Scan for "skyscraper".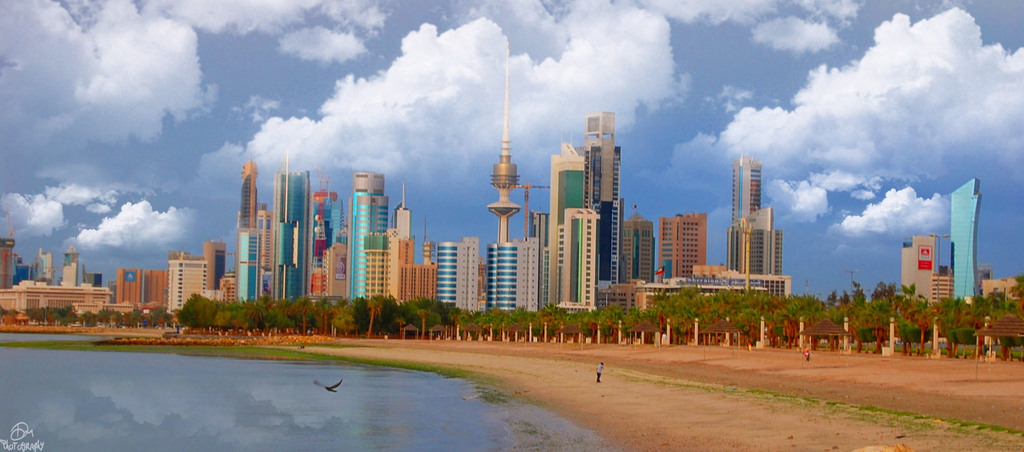
Scan result: select_region(582, 111, 621, 290).
